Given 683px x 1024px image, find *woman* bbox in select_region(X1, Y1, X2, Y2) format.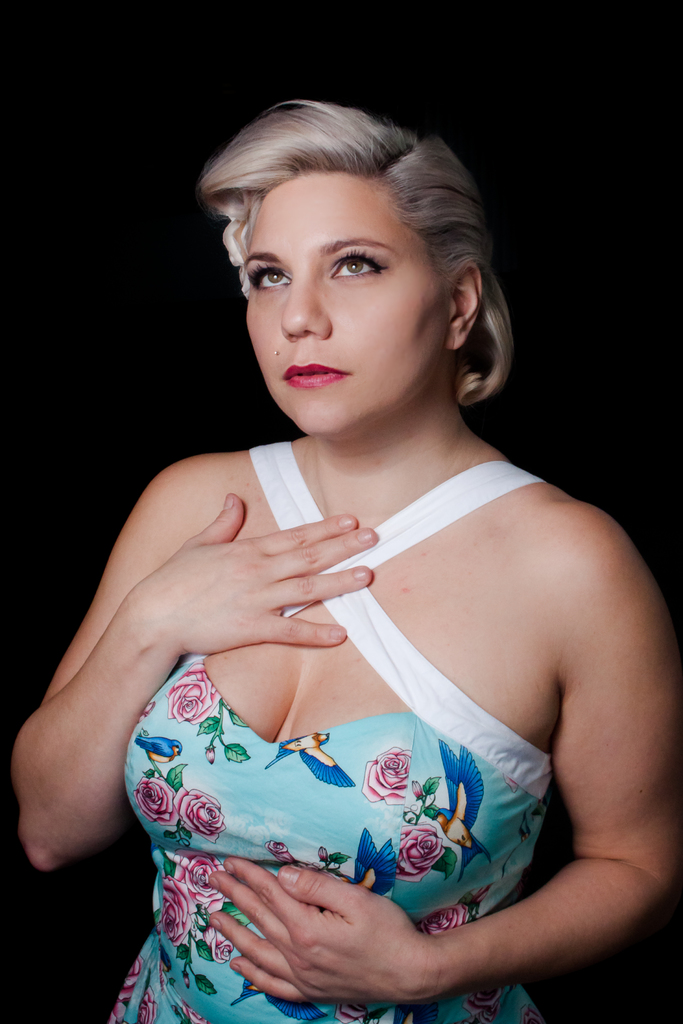
select_region(49, 102, 659, 976).
